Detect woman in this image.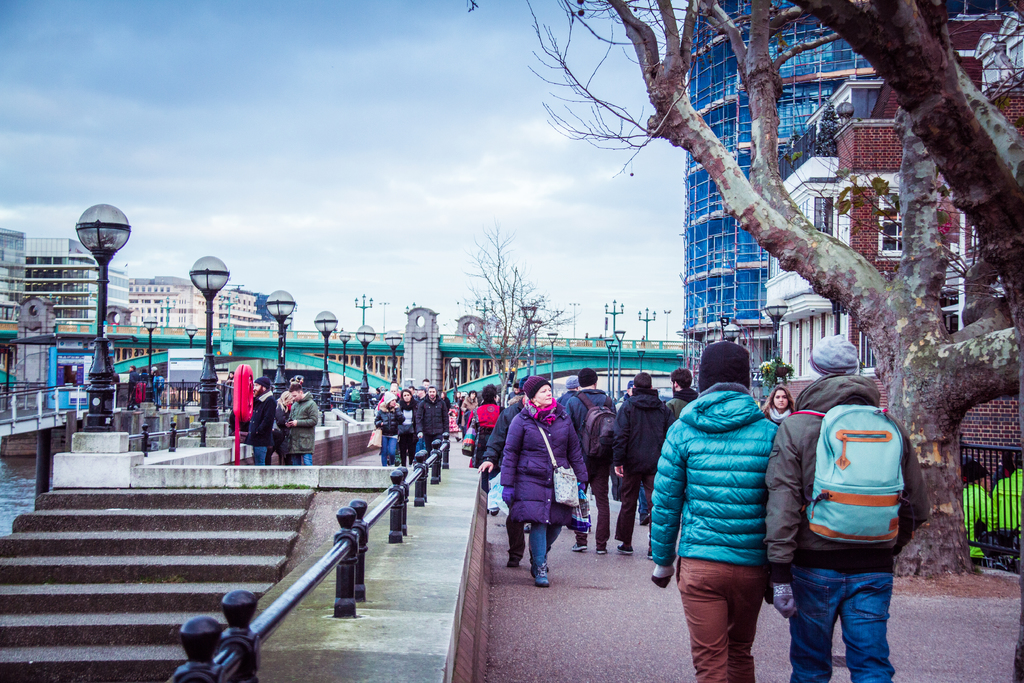
Detection: [x1=271, y1=390, x2=291, y2=465].
